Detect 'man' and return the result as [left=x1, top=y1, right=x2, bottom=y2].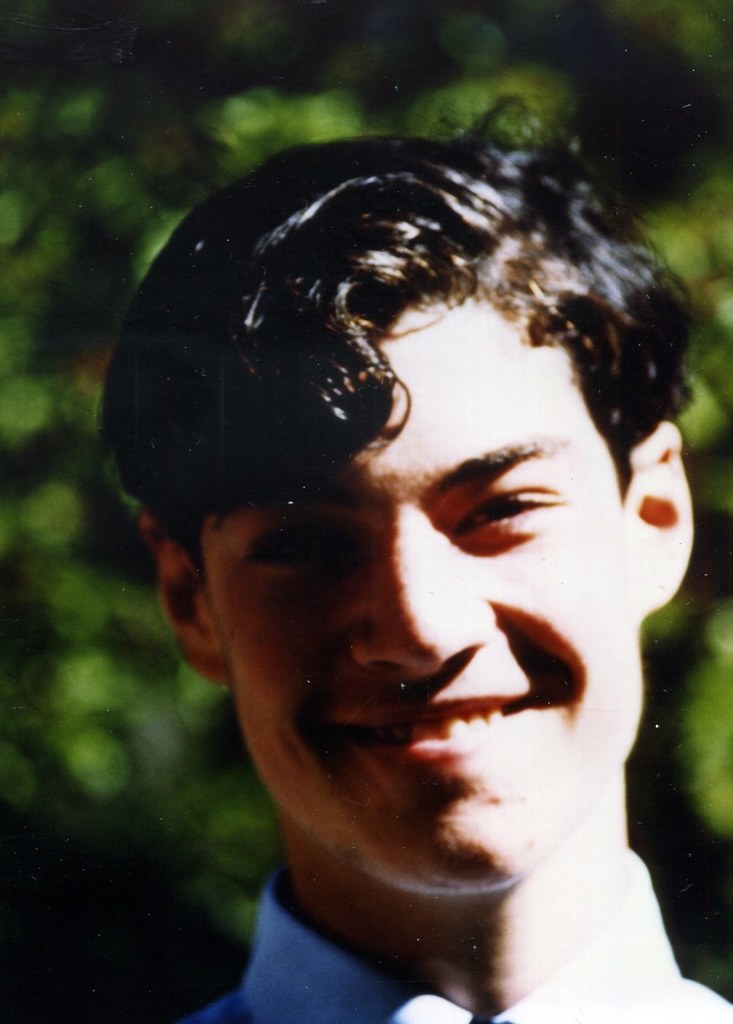
[left=66, top=95, right=732, bottom=1023].
